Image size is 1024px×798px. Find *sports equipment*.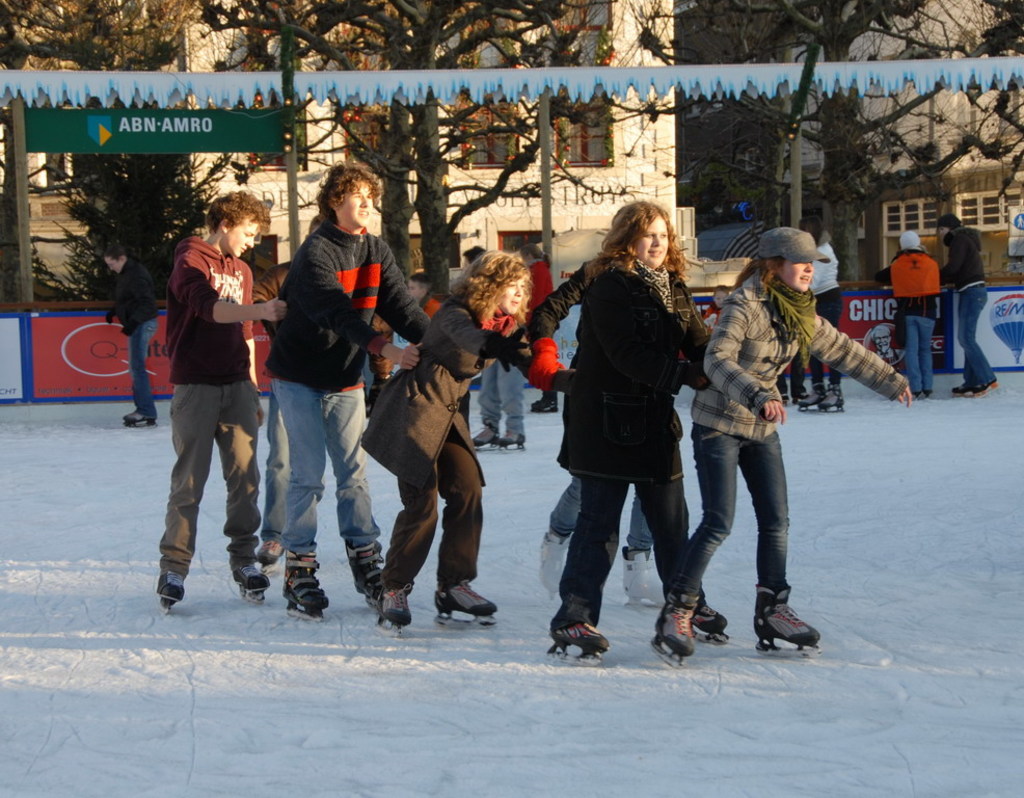
(left=796, top=380, right=826, bottom=413).
